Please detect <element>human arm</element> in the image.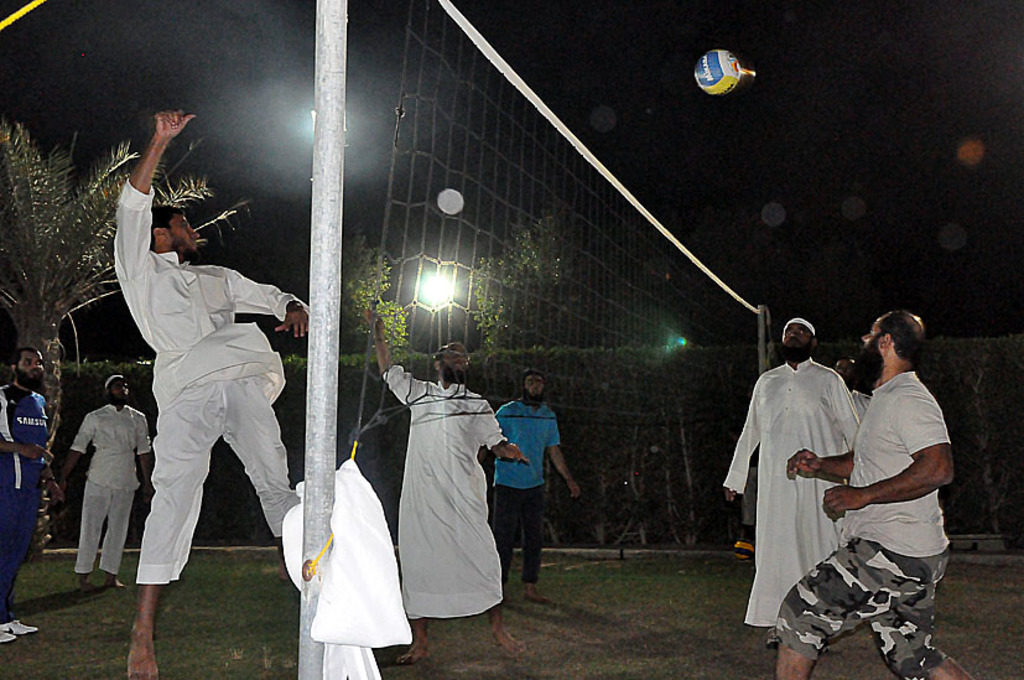
rect(714, 374, 765, 502).
